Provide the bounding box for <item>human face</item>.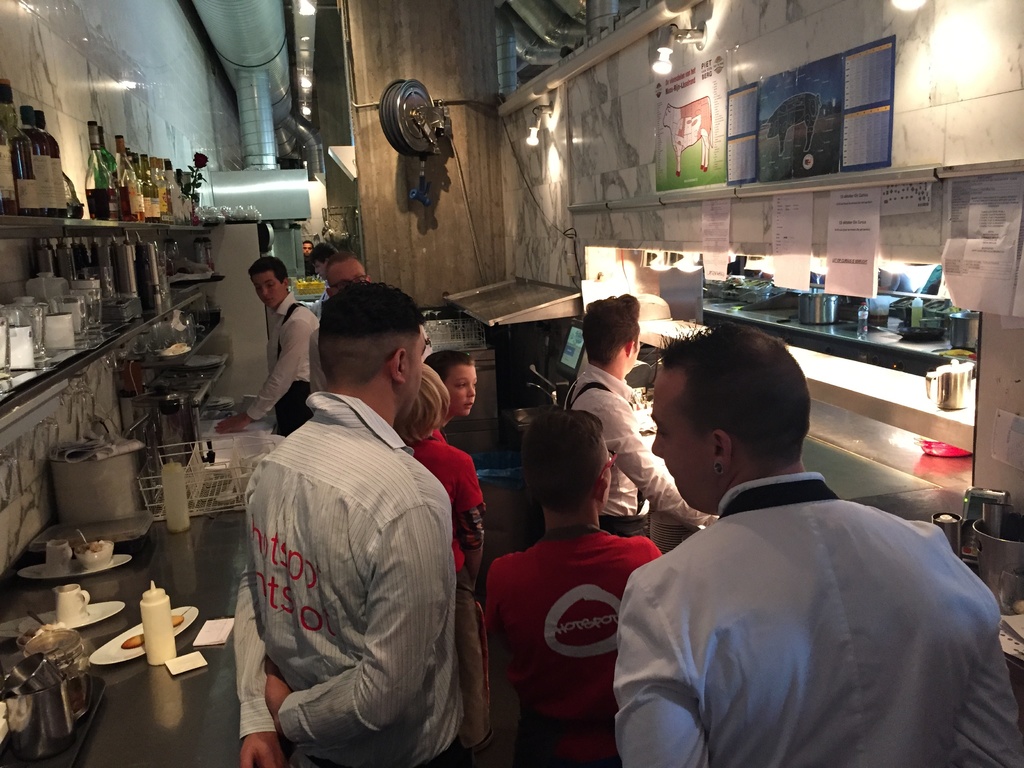
{"x1": 243, "y1": 264, "x2": 282, "y2": 311}.
